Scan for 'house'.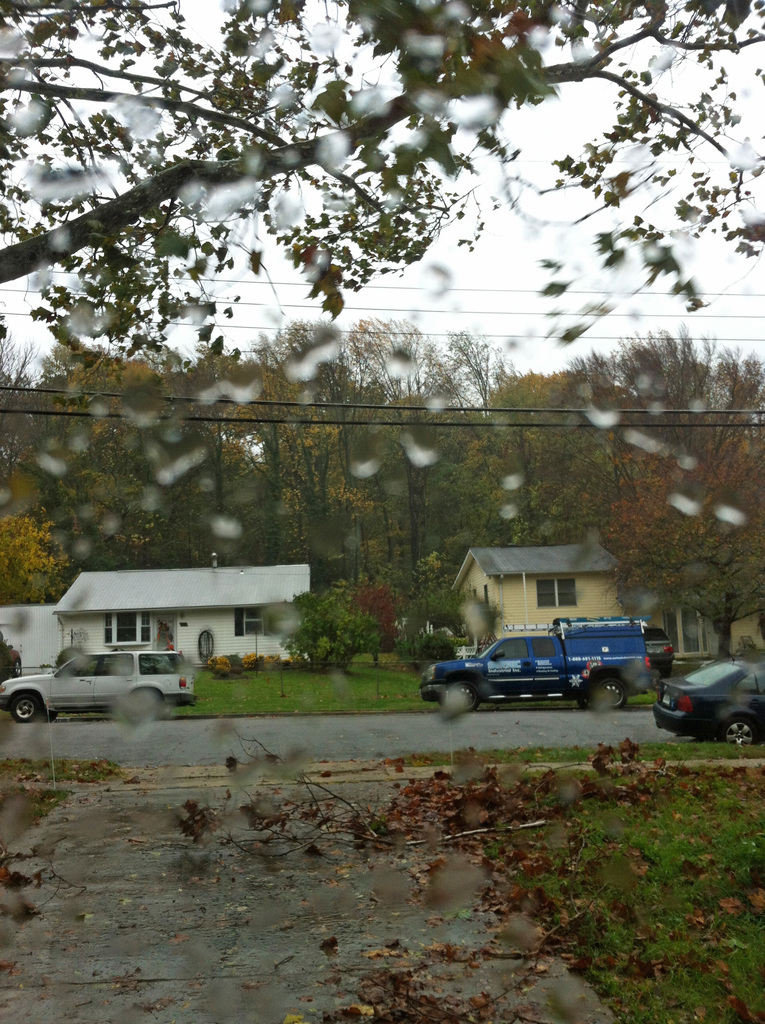
Scan result: Rect(40, 557, 305, 708).
